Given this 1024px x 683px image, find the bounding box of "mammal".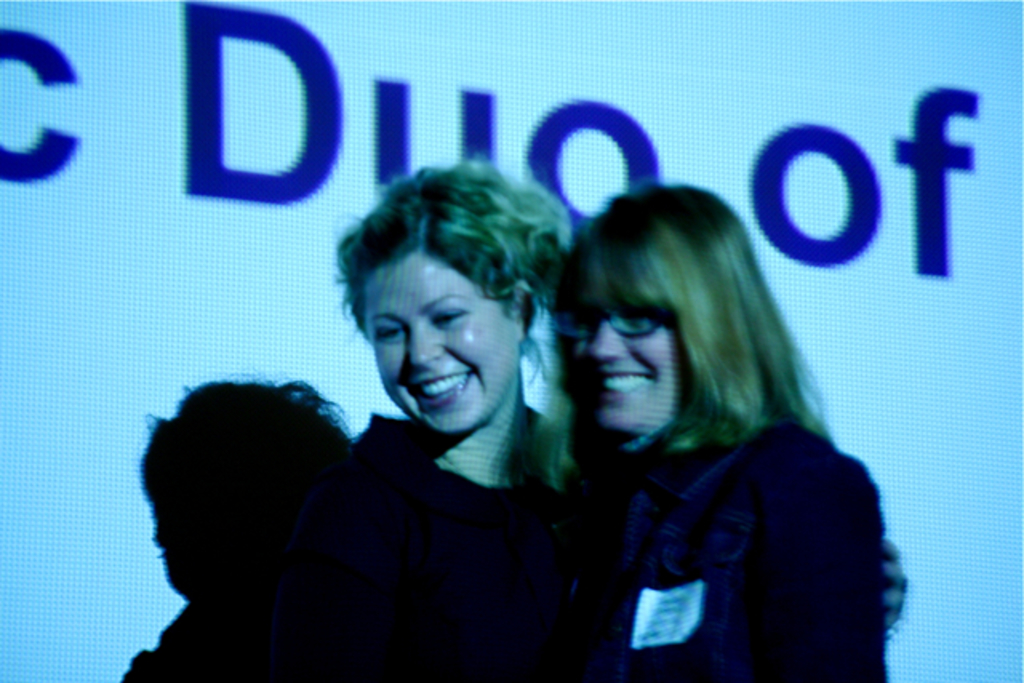
rect(331, 152, 902, 681).
